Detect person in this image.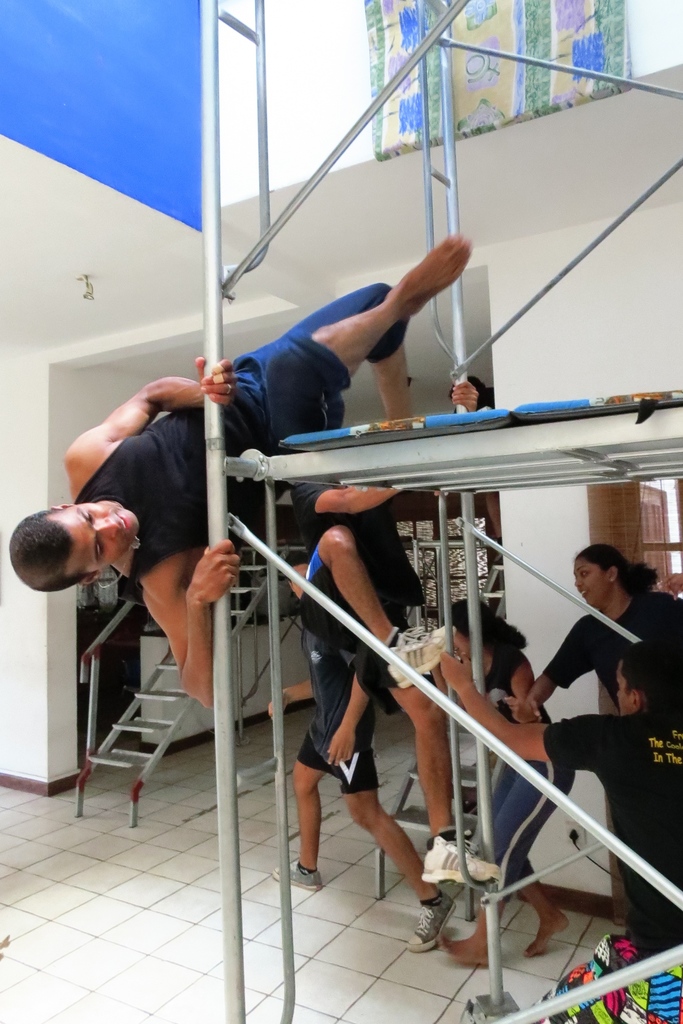
Detection: 267,512,456,955.
